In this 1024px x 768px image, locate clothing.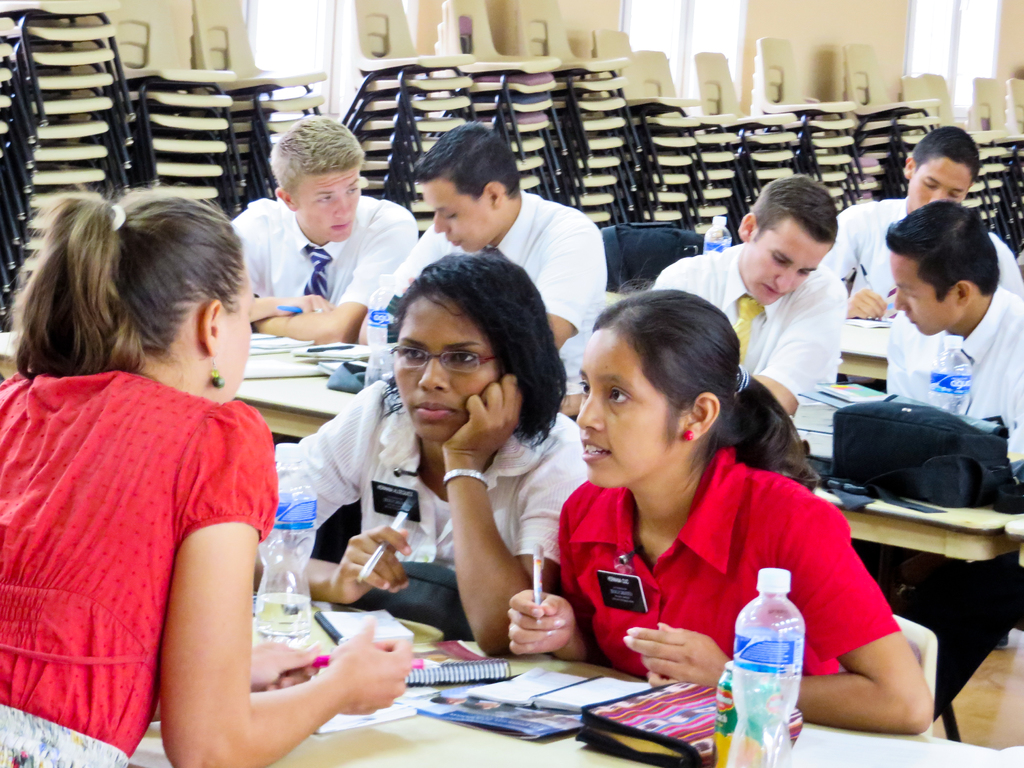
Bounding box: {"x1": 230, "y1": 199, "x2": 413, "y2": 328}.
